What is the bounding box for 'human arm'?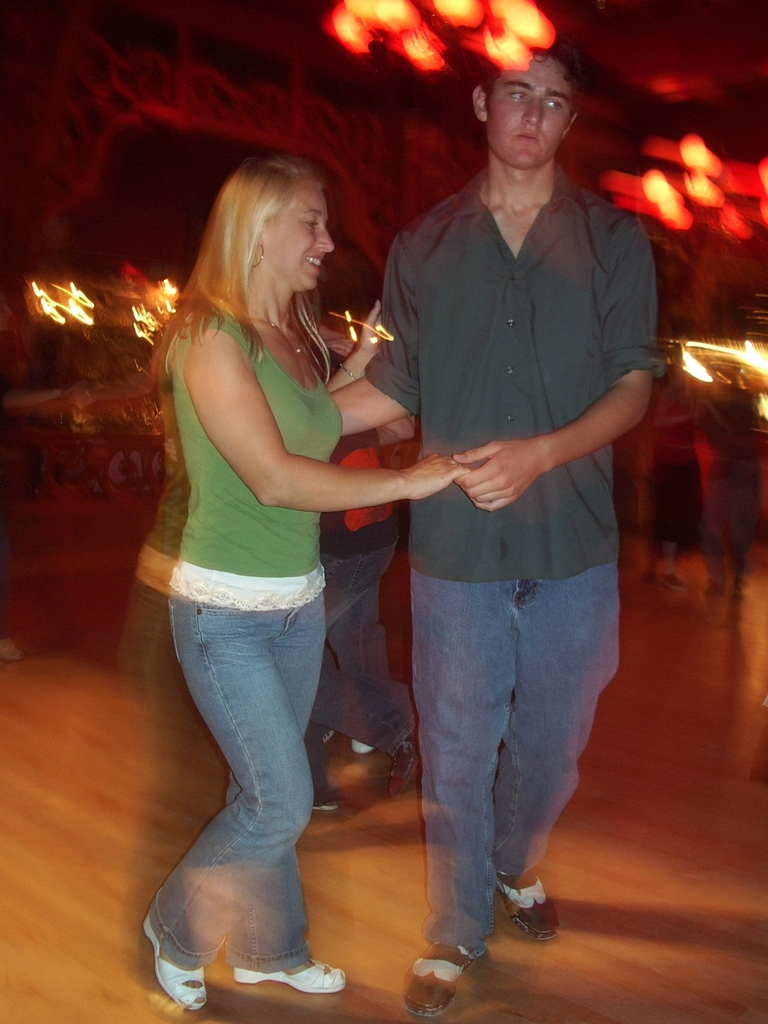
pyautogui.locateOnScreen(324, 301, 383, 390).
